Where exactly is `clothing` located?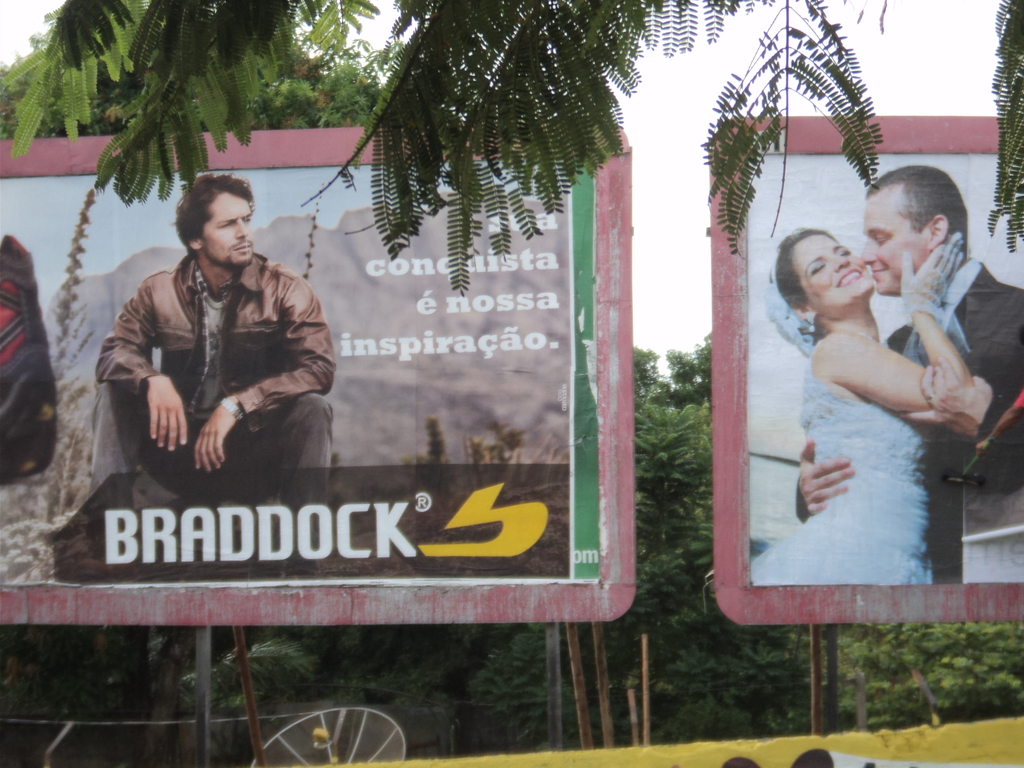
Its bounding box is locate(793, 254, 1023, 583).
